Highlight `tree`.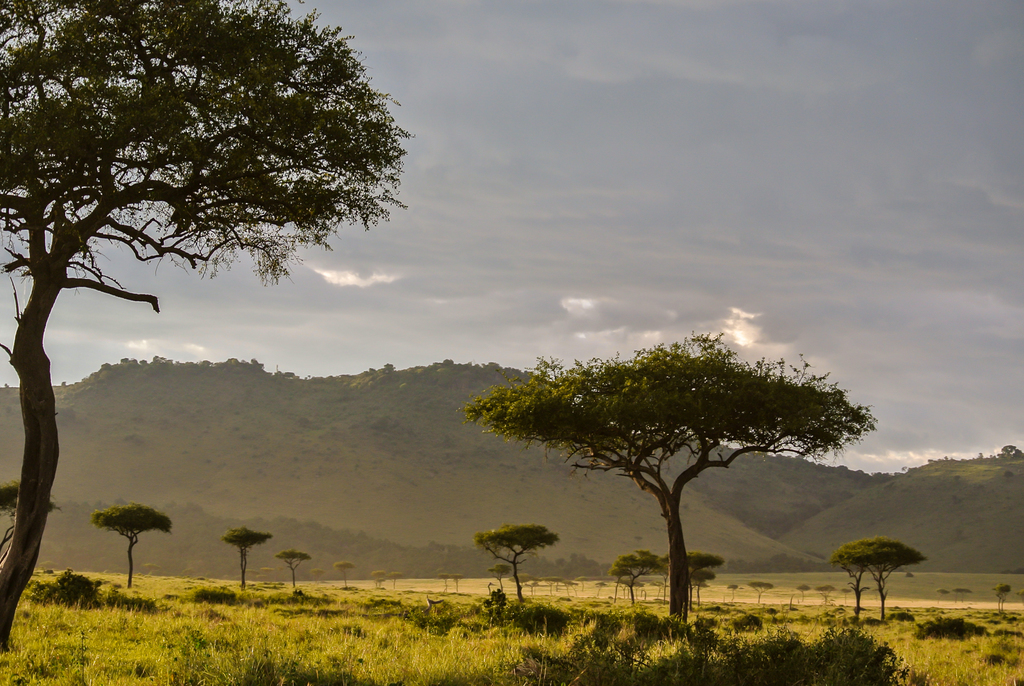
Highlighted region: 872, 533, 931, 614.
